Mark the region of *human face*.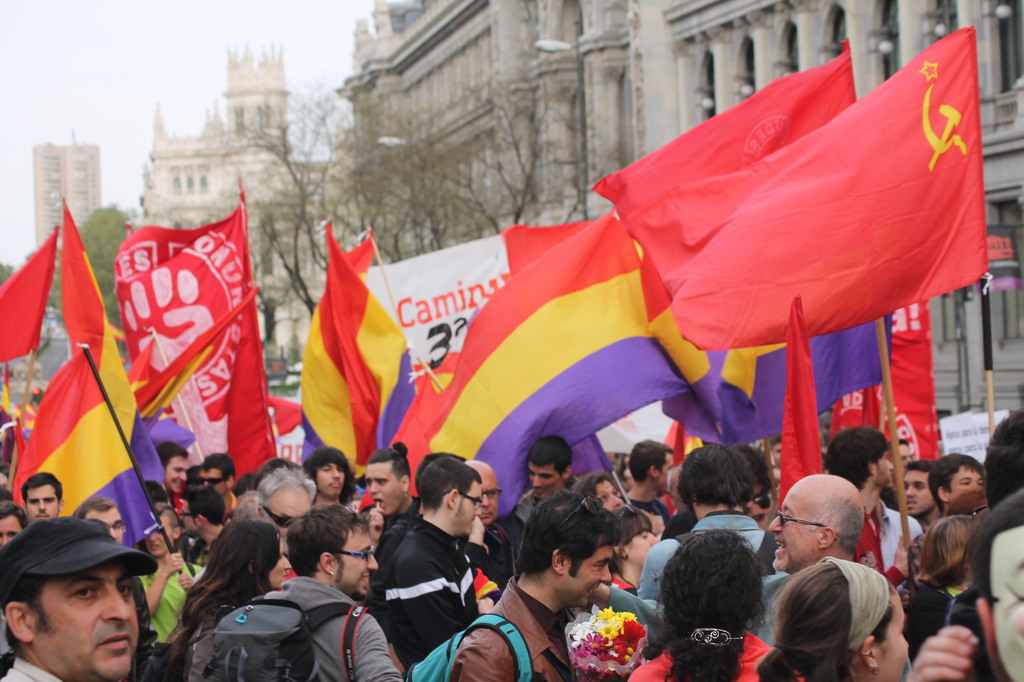
Region: detection(361, 453, 409, 524).
